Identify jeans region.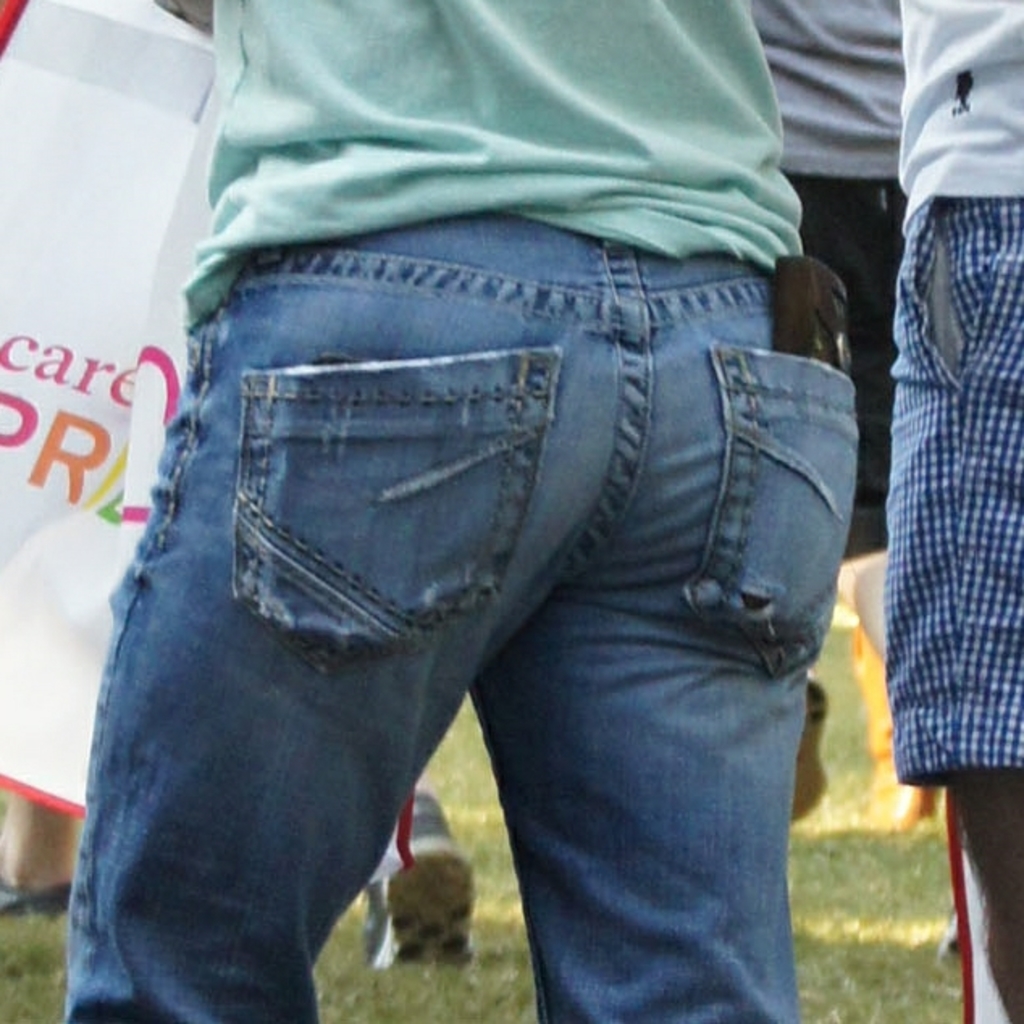
Region: Rect(73, 207, 856, 1022).
